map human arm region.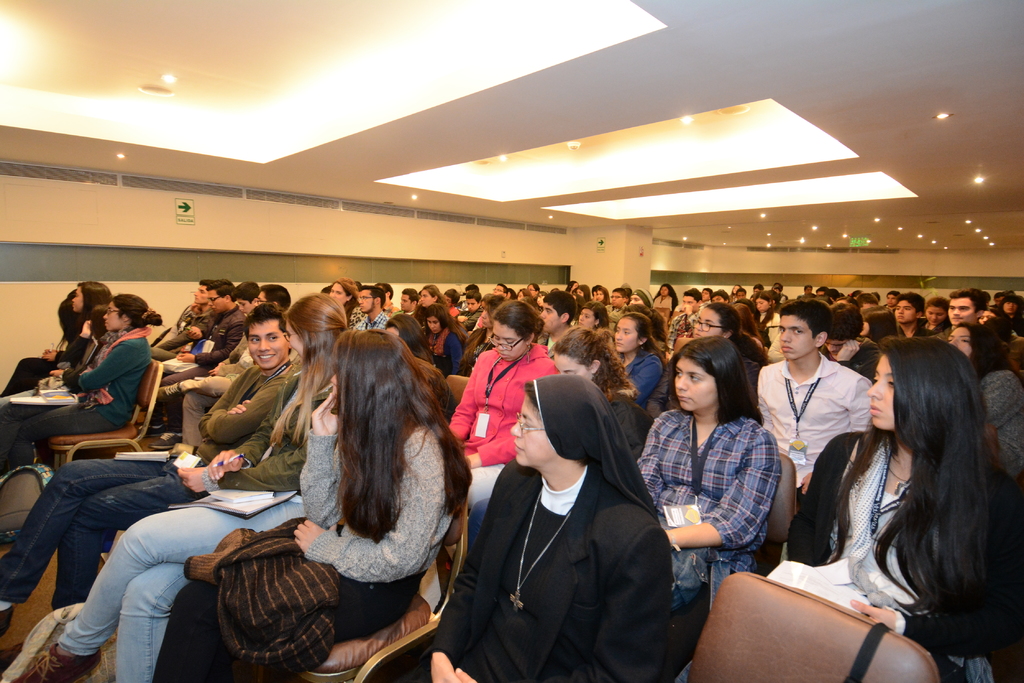
Mapped to 449, 340, 463, 374.
